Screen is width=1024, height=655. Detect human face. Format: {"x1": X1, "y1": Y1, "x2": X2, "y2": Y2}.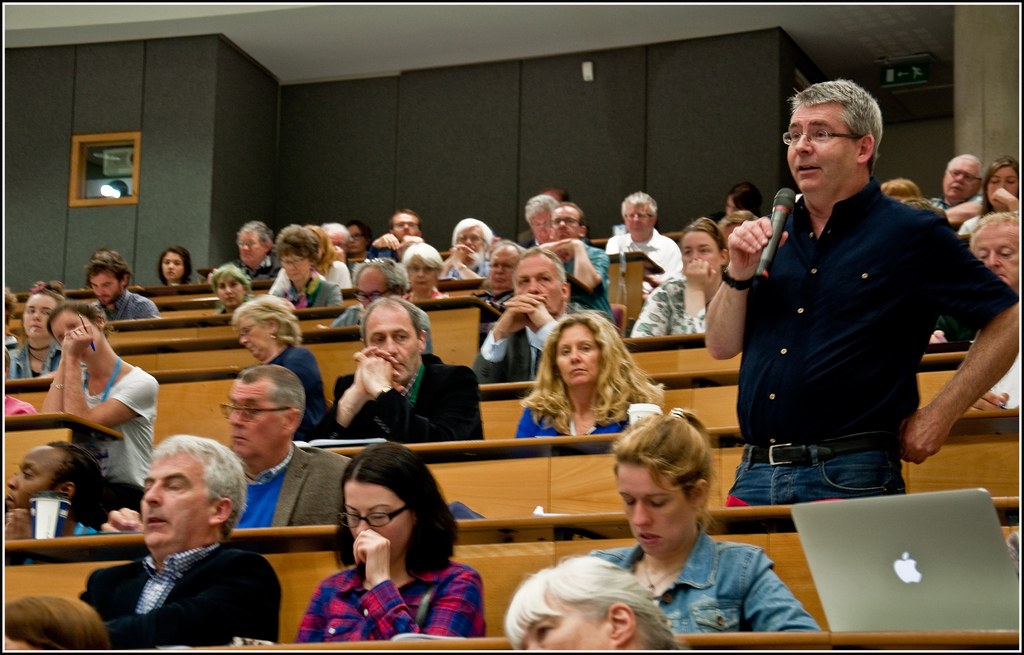
{"x1": 22, "y1": 293, "x2": 54, "y2": 336}.
